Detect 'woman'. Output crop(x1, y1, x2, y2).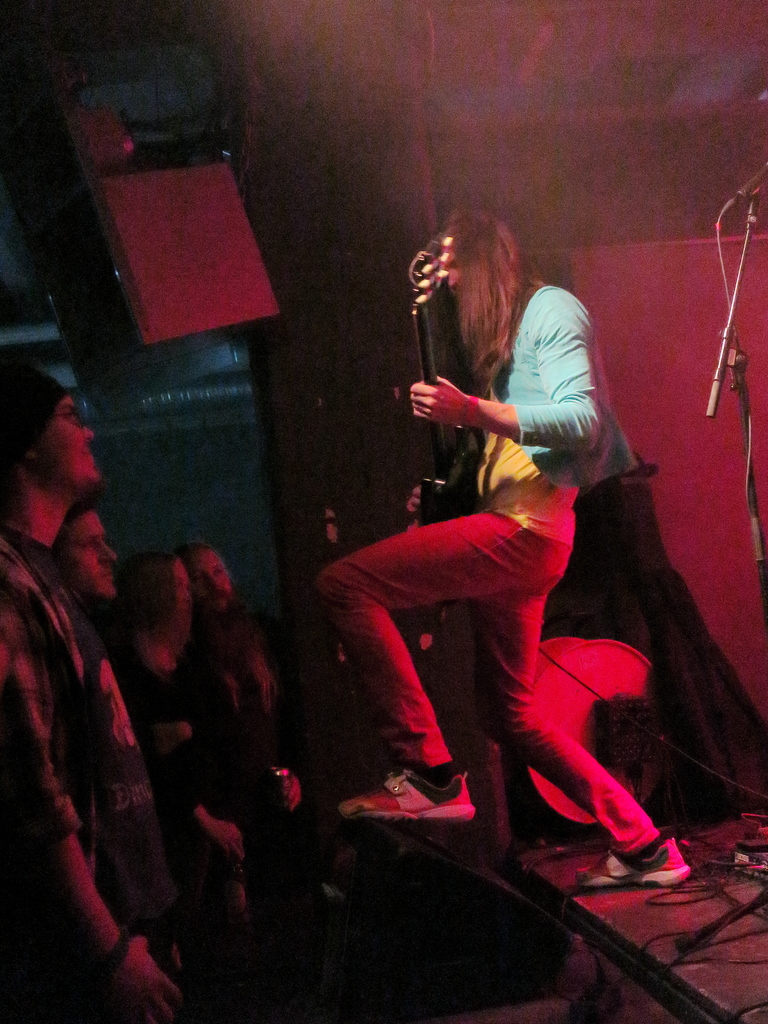
crop(95, 547, 284, 883).
